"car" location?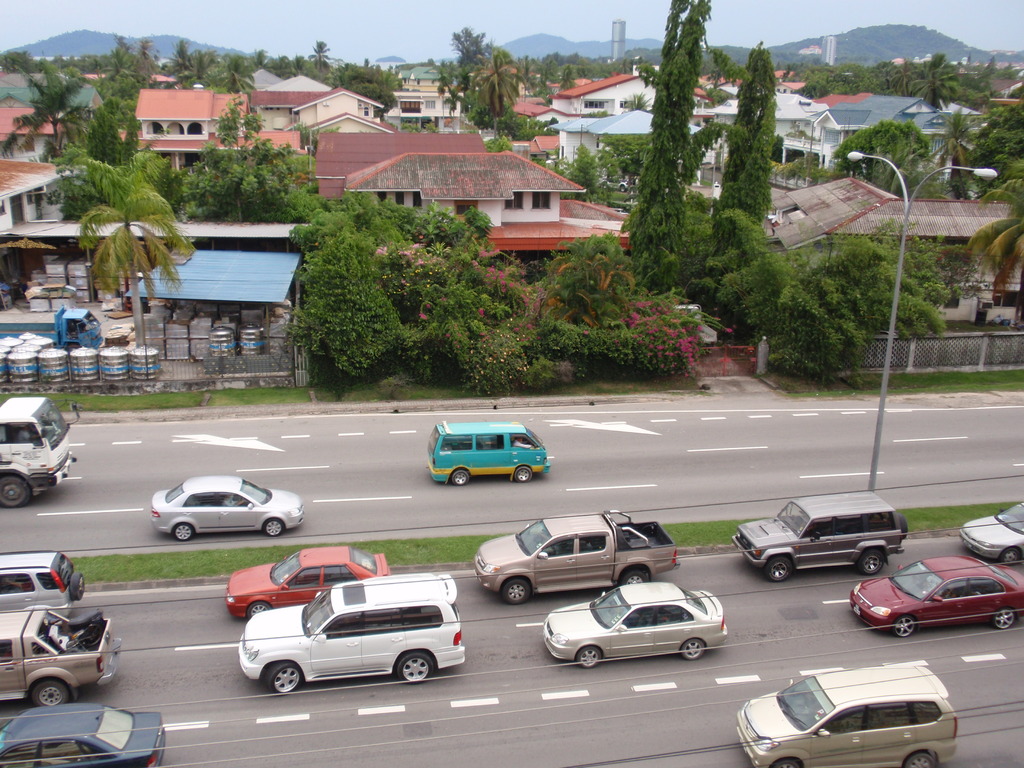
bbox=(0, 552, 90, 612)
